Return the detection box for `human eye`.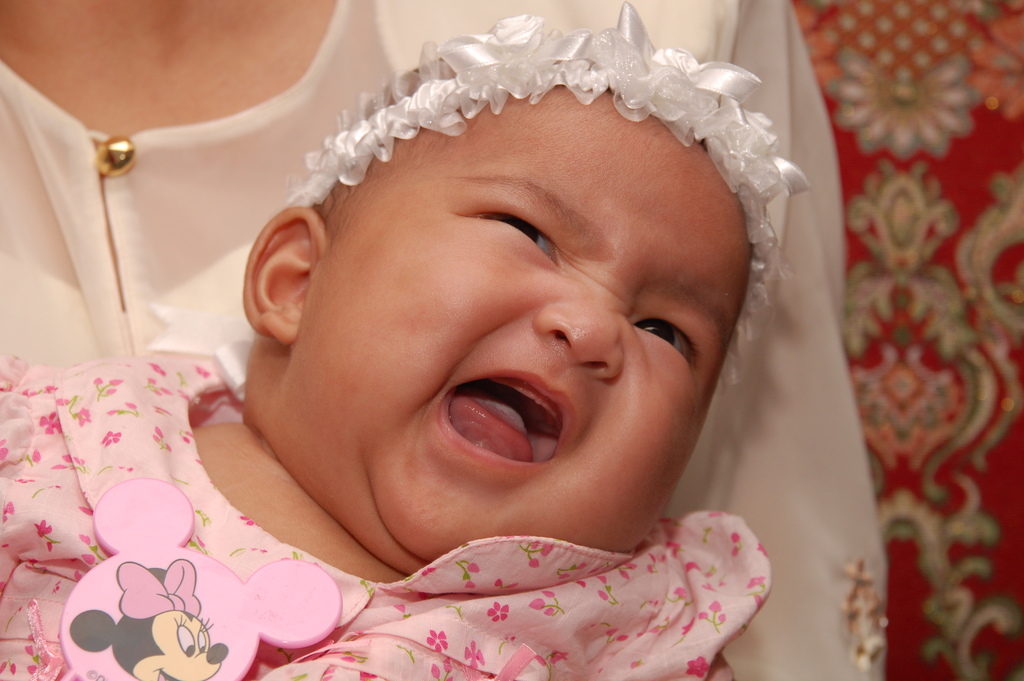
left=637, top=301, right=712, bottom=368.
